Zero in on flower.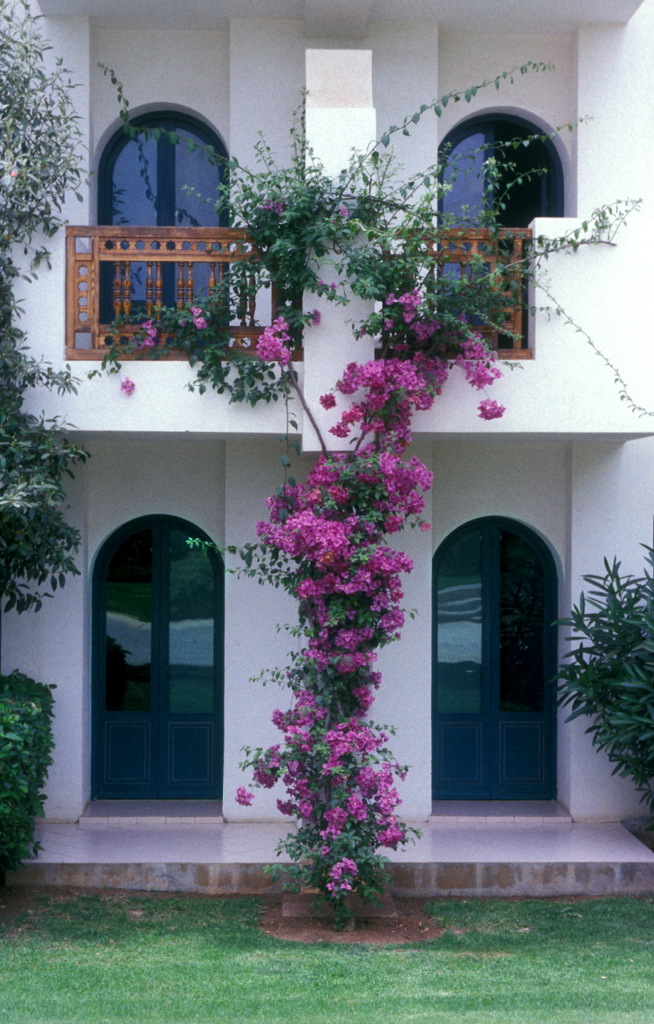
Zeroed in: <bbox>182, 304, 204, 318</bbox>.
